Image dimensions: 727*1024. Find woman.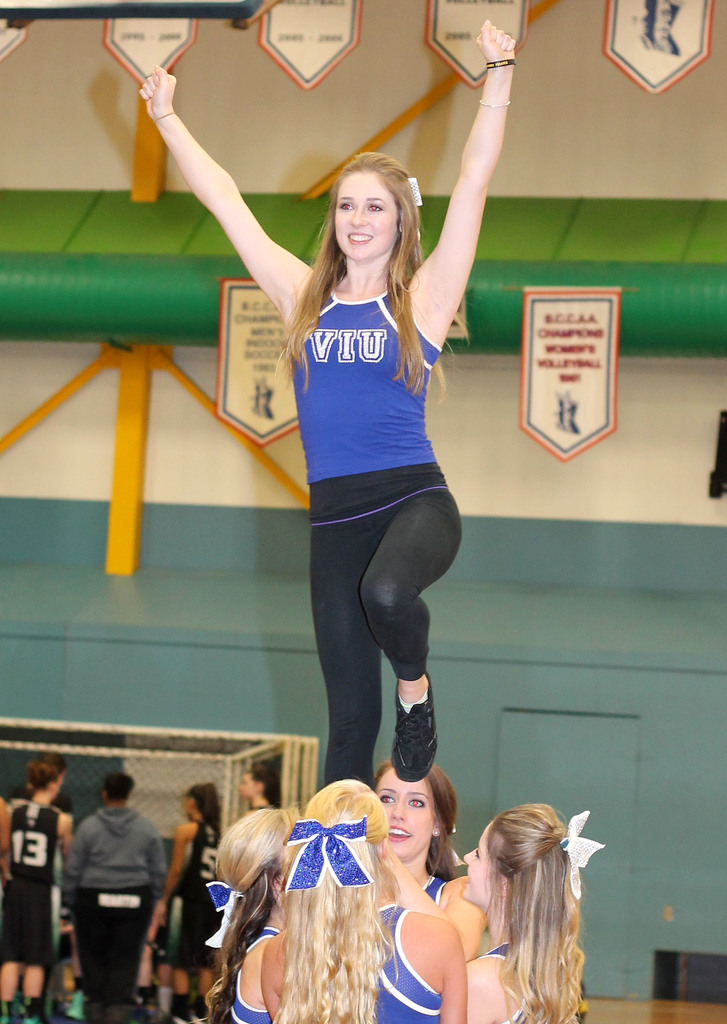
select_region(149, 786, 219, 1023).
